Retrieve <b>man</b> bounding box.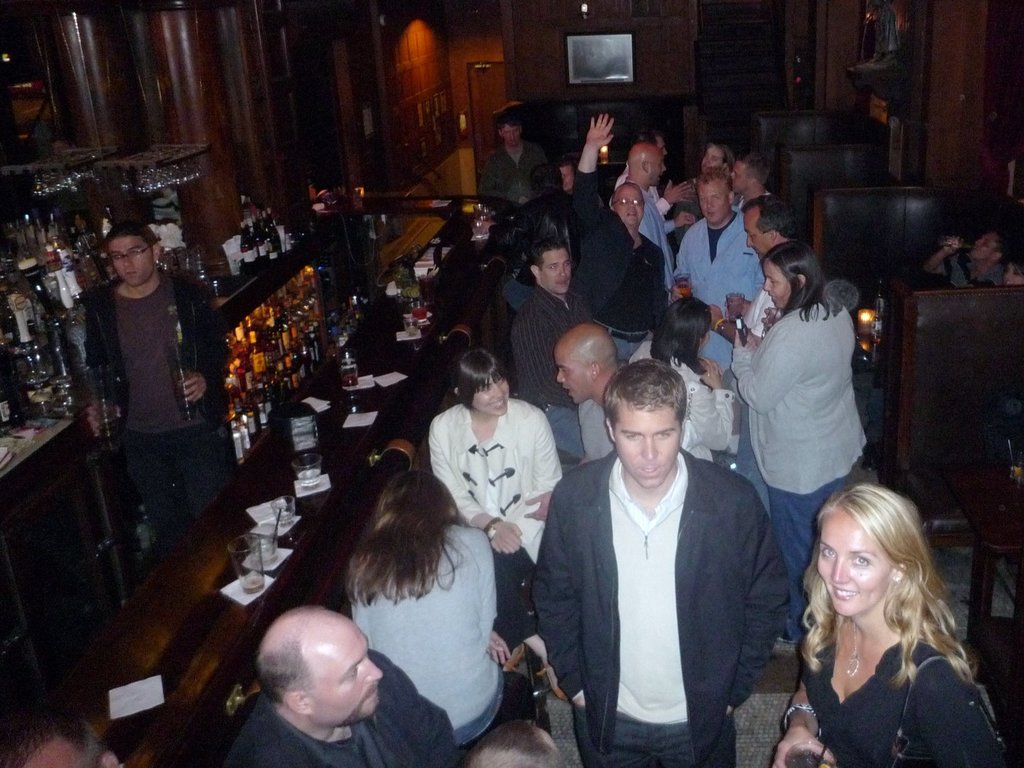
Bounding box: bbox=[539, 337, 791, 766].
